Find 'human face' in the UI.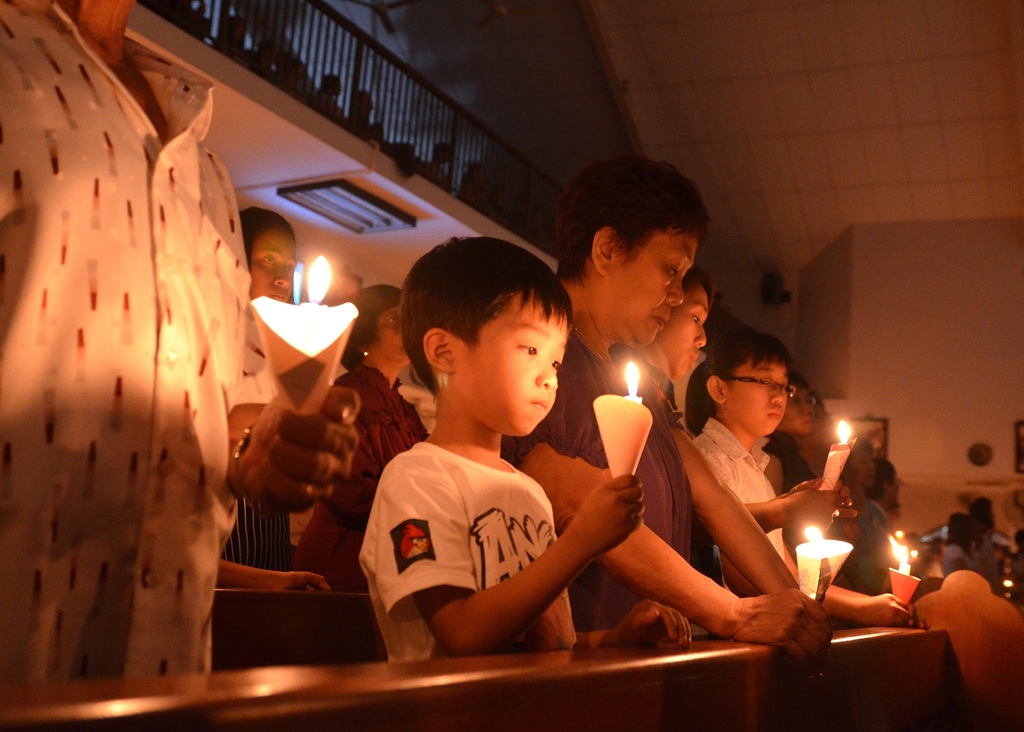
UI element at select_region(376, 306, 409, 370).
